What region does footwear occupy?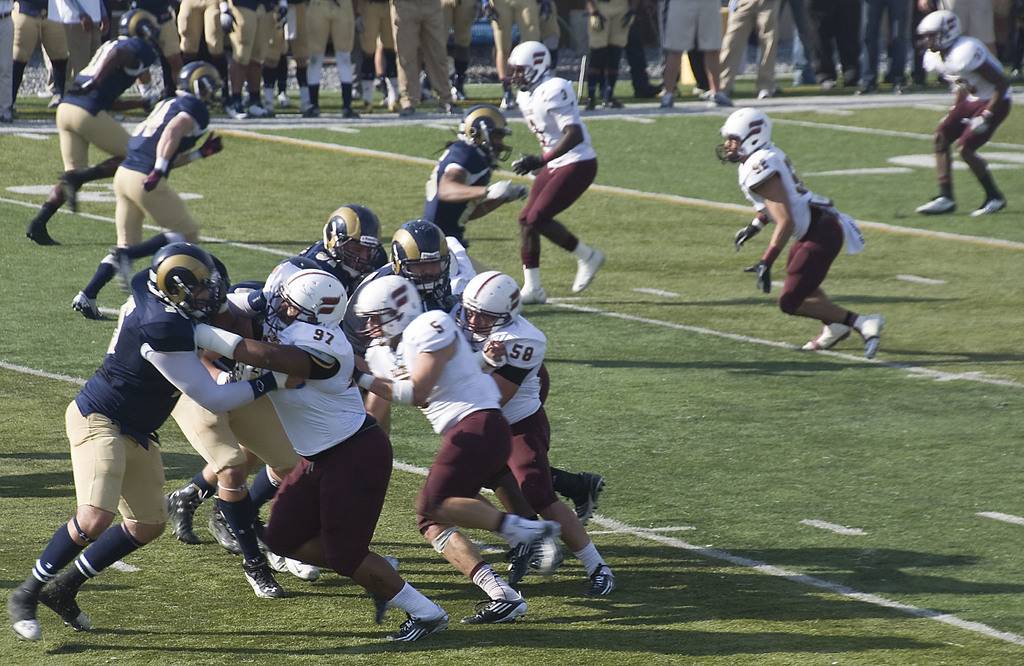
region(904, 77, 927, 93).
